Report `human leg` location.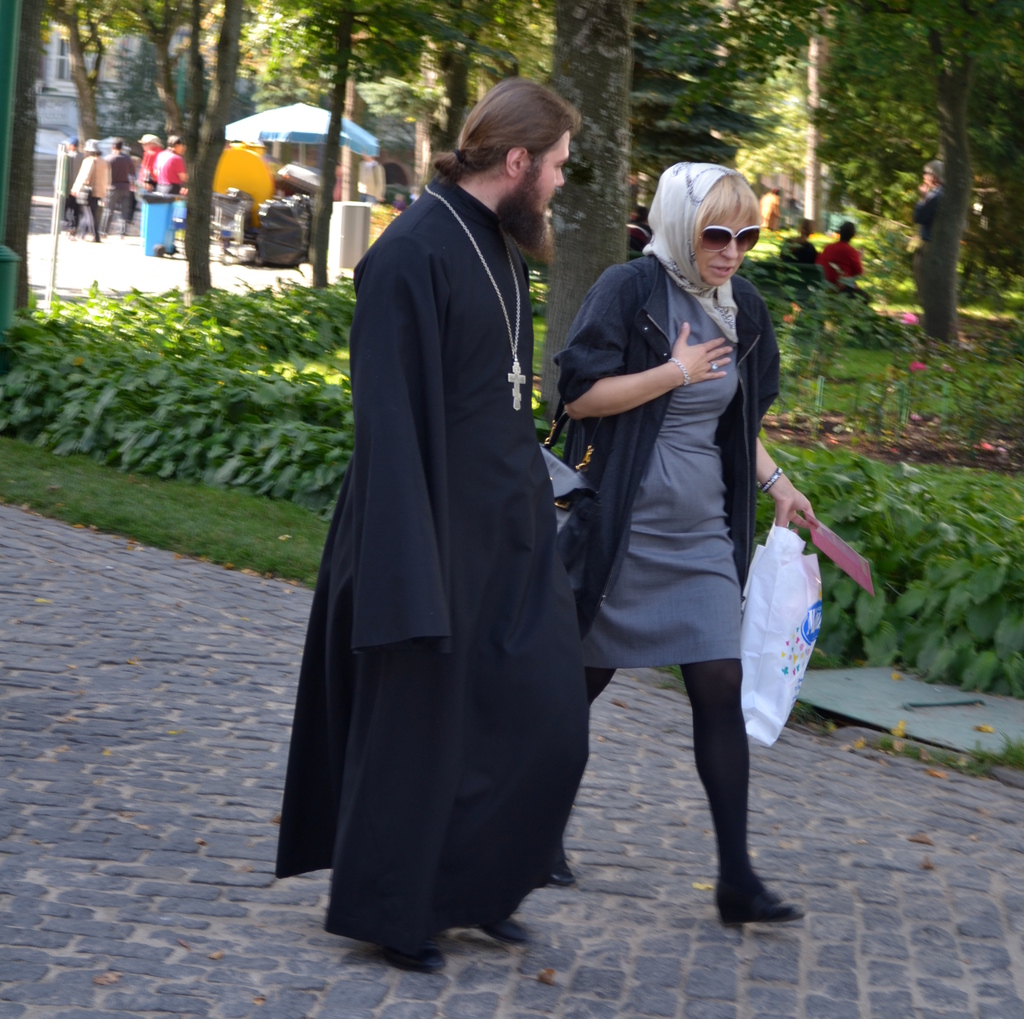
Report: Rect(689, 661, 801, 929).
